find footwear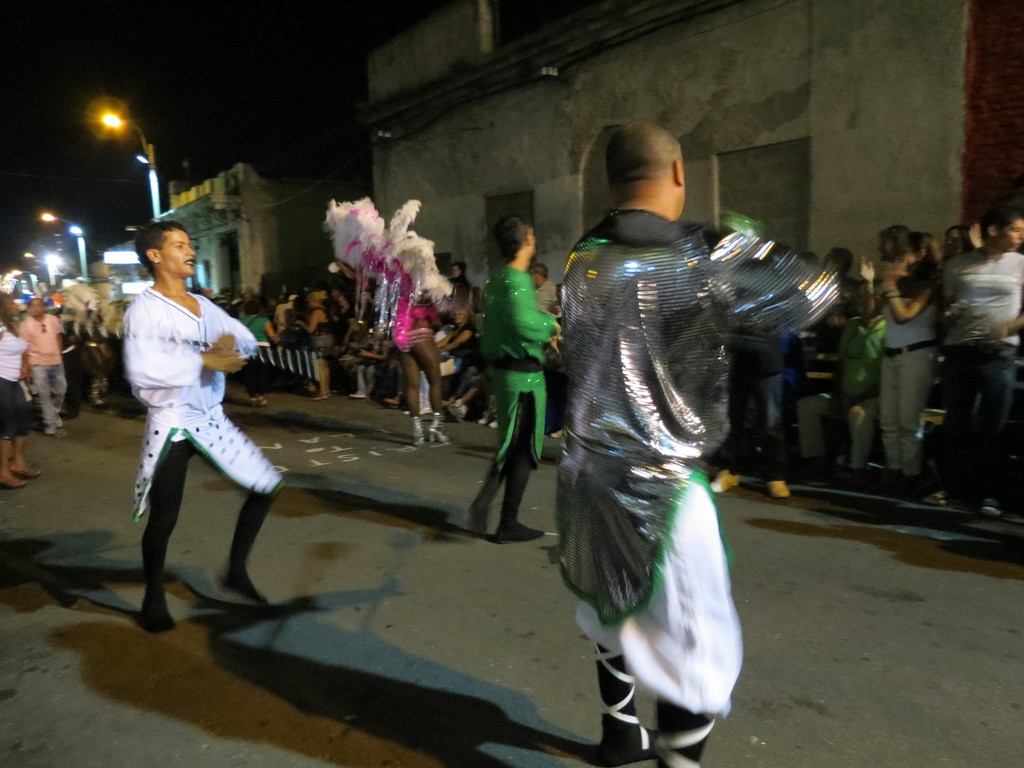
region(353, 365, 362, 399)
